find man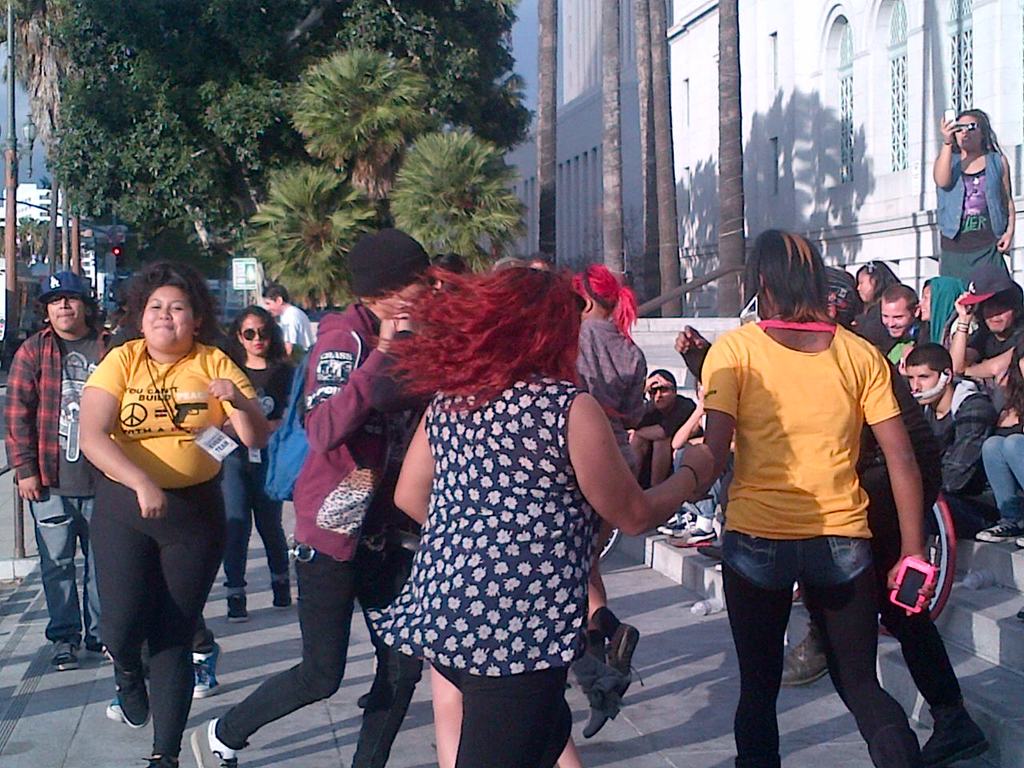
{"left": 573, "top": 262, "right": 650, "bottom": 698}
